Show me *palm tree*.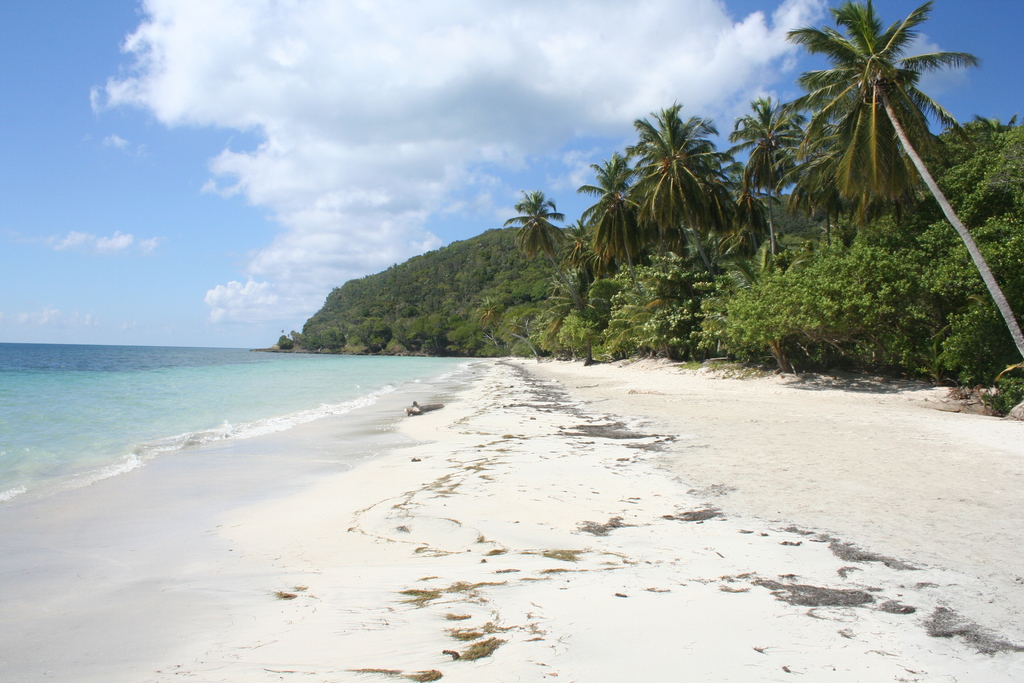
*palm tree* is here: Rect(781, 0, 1023, 368).
